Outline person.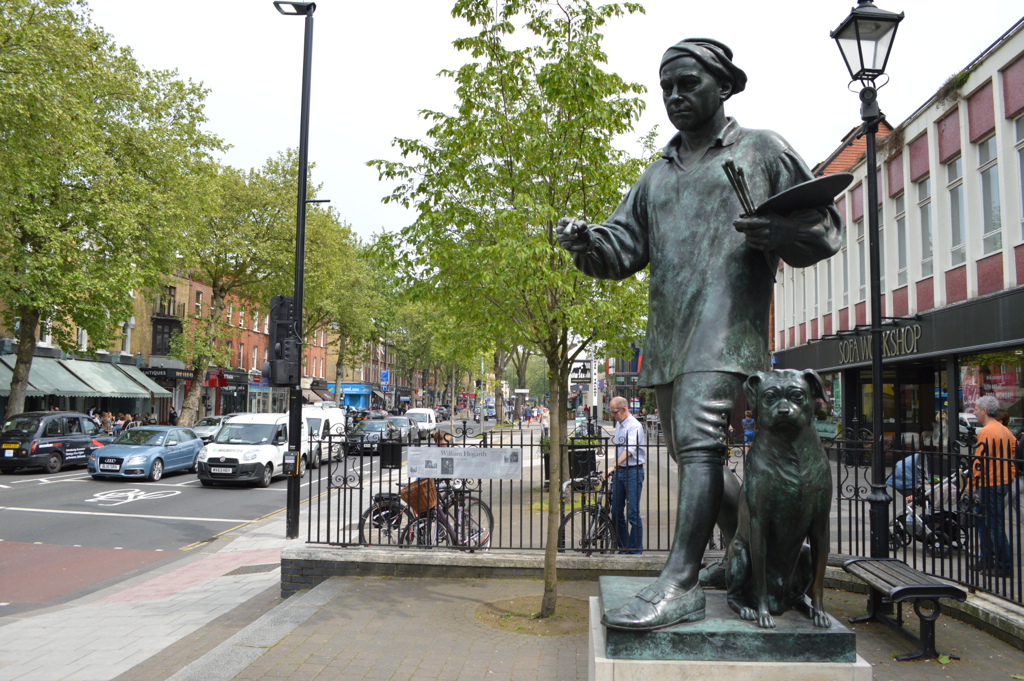
Outline: (603,393,645,554).
